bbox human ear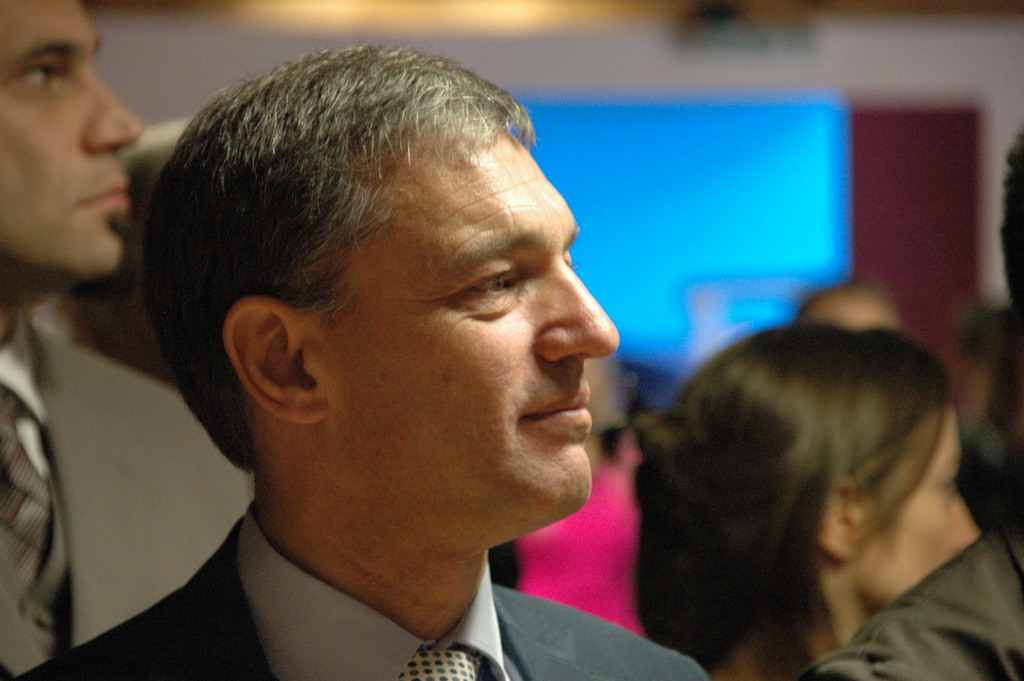
819 477 867 561
